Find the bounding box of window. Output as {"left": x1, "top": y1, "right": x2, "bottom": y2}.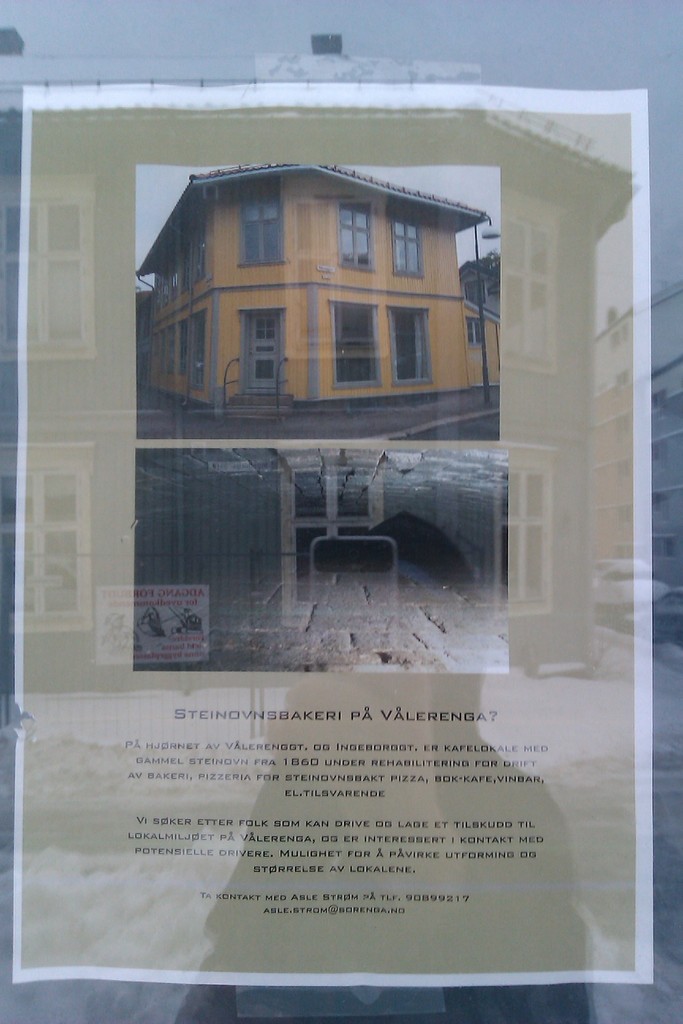
{"left": 162, "top": 325, "right": 174, "bottom": 374}.
